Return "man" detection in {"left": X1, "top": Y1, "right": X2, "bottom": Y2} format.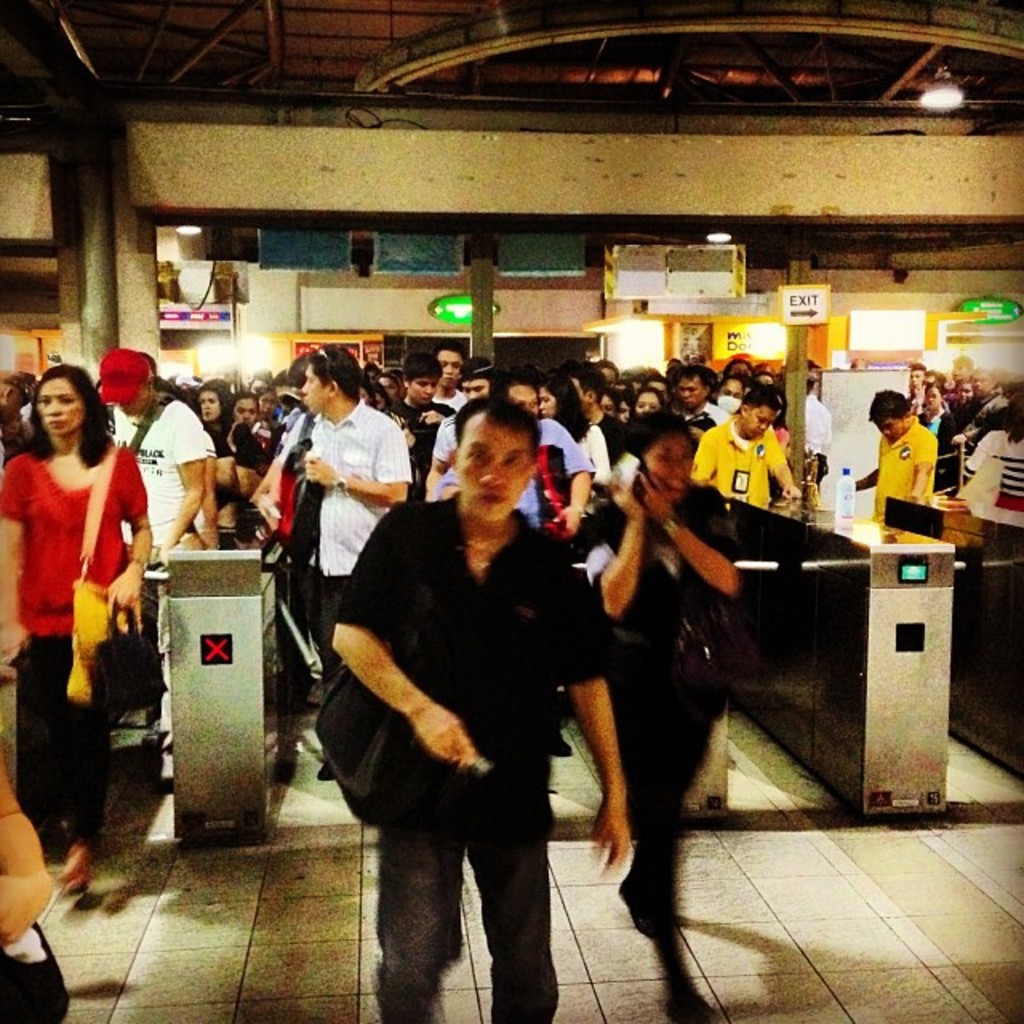
{"left": 581, "top": 406, "right": 731, "bottom": 1022}.
